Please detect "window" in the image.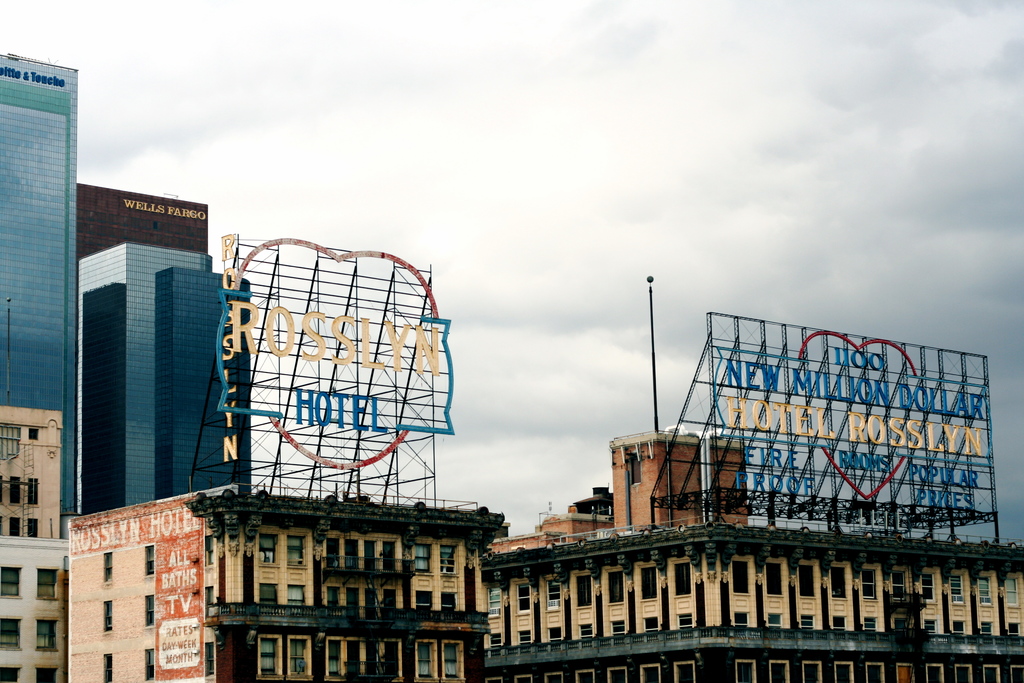
(left=324, top=534, right=337, bottom=570).
